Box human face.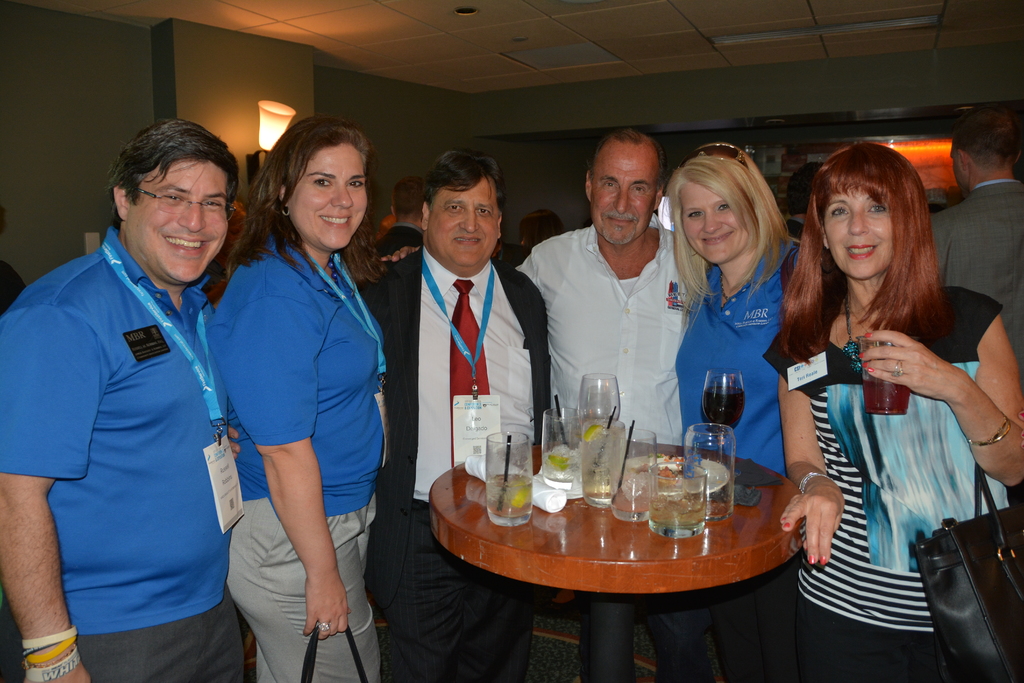
locate(824, 185, 895, 279).
